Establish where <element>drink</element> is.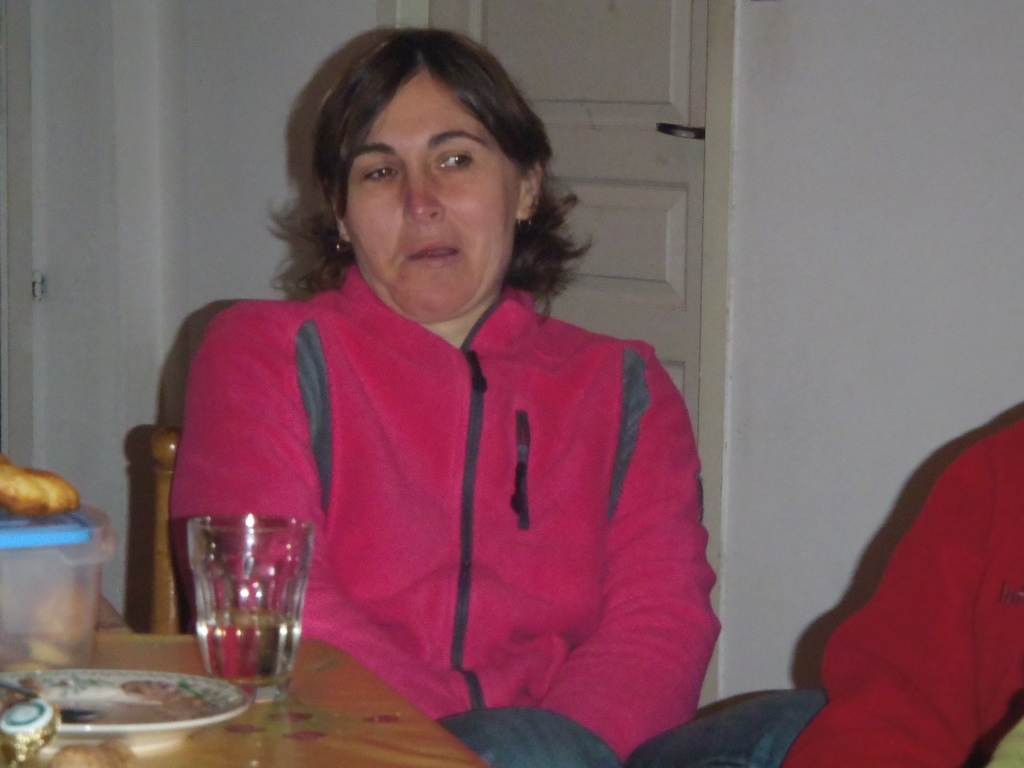
Established at <region>199, 610, 303, 680</region>.
